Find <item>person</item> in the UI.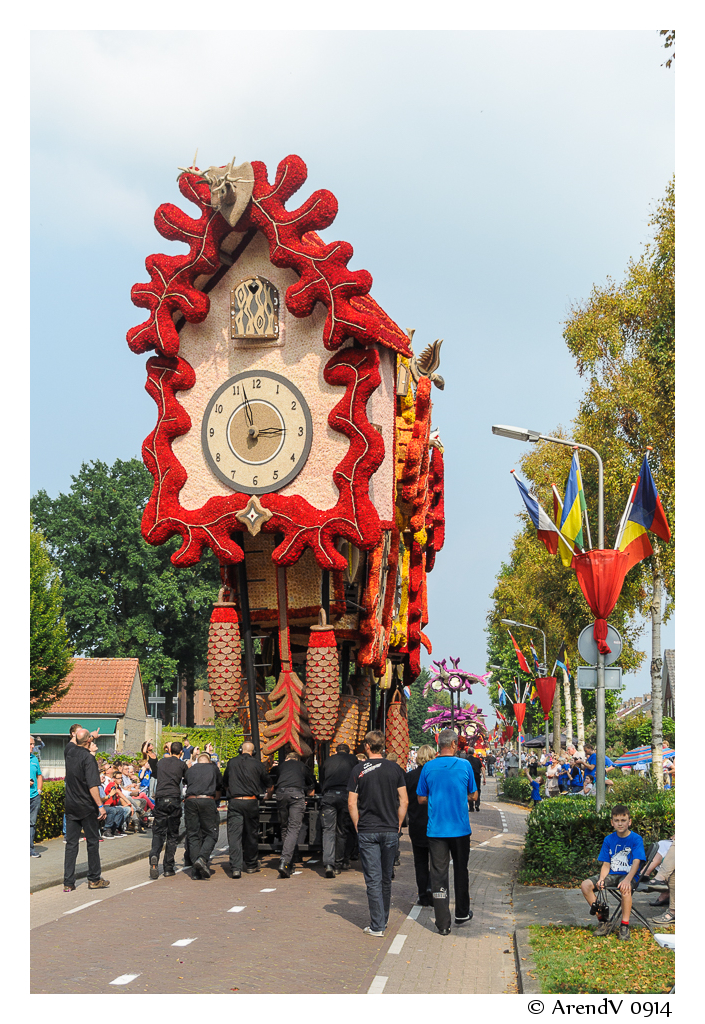
UI element at 419 738 488 926.
